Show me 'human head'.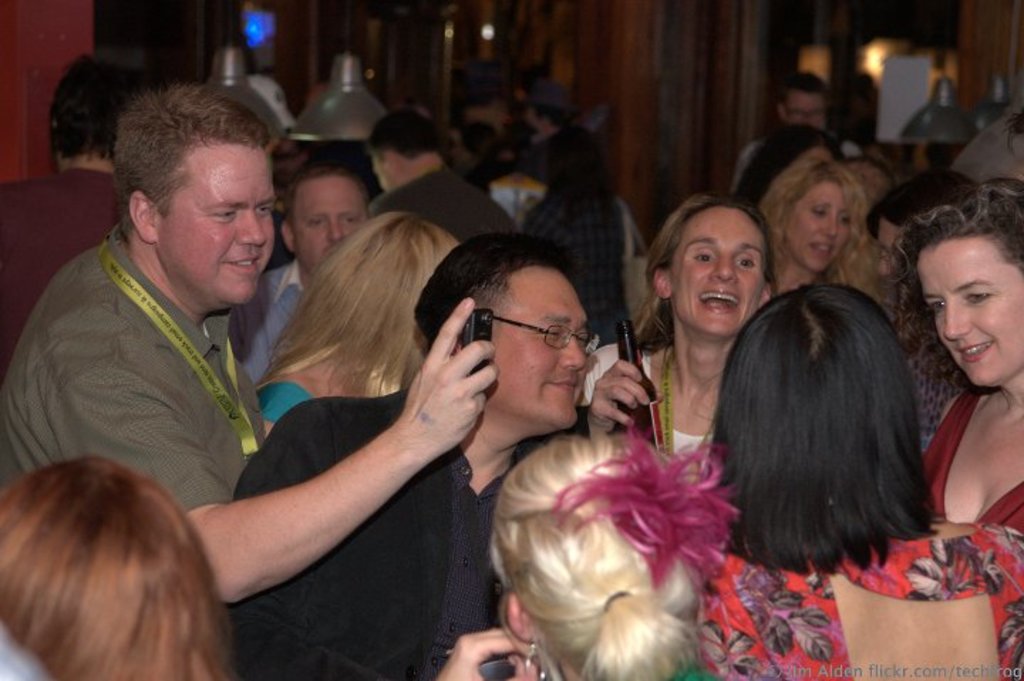
'human head' is here: 111, 81, 276, 309.
